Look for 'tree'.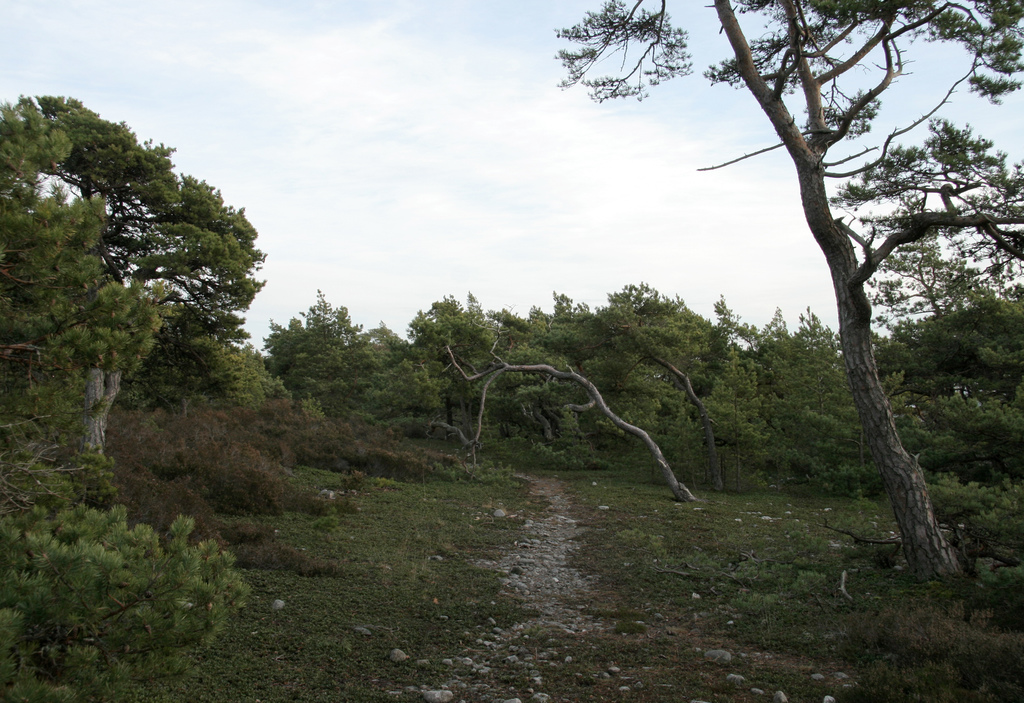
Found: crop(539, 0, 1023, 610).
